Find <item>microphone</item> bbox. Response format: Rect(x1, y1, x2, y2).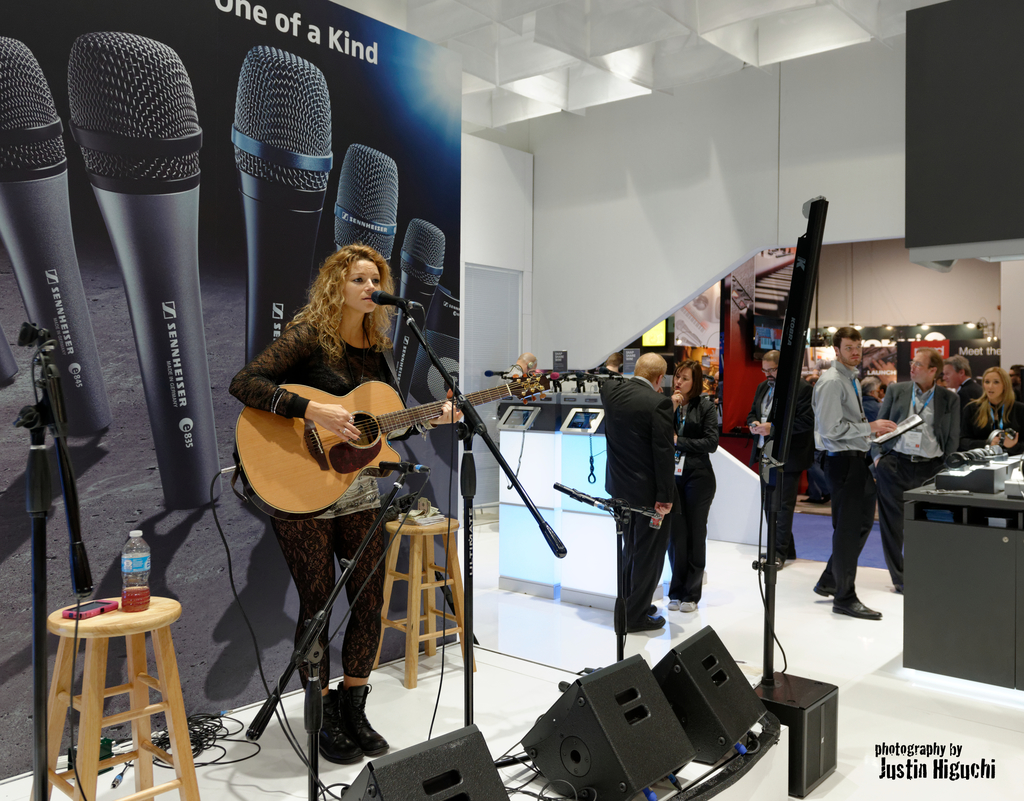
Rect(231, 44, 330, 496).
